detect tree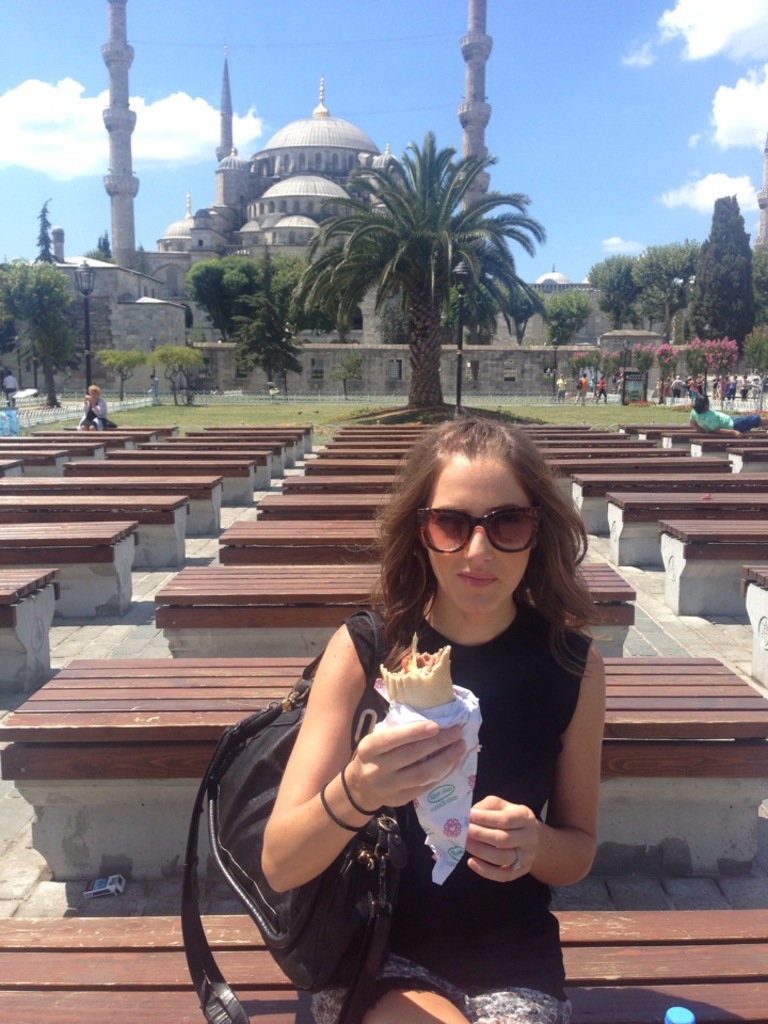
pyautogui.locateOnScreen(533, 289, 590, 358)
